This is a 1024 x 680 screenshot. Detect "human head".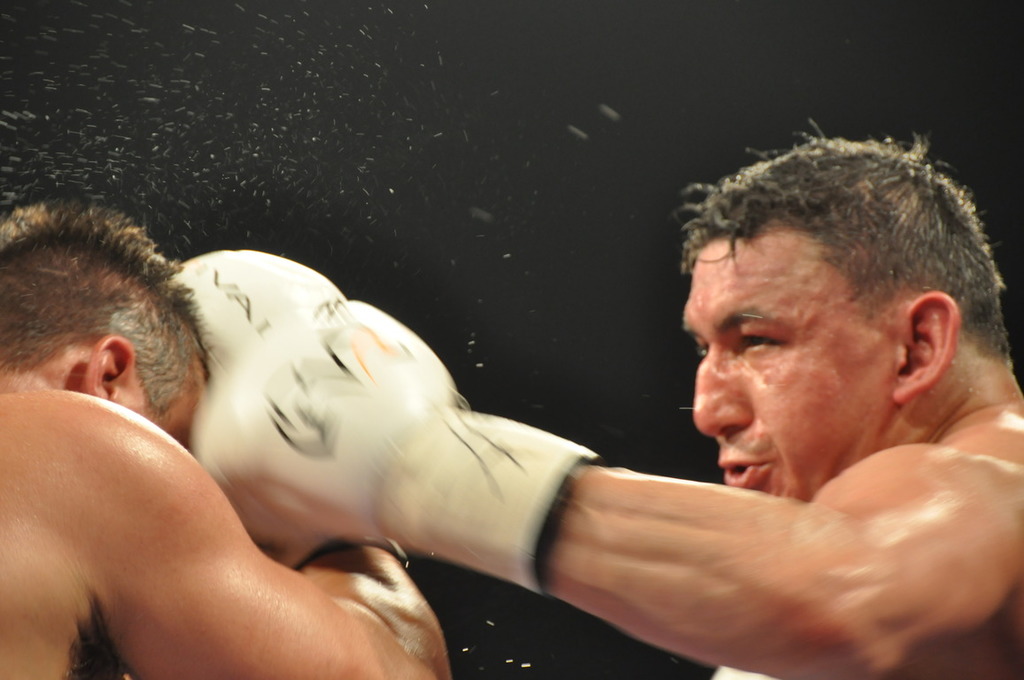
{"x1": 679, "y1": 130, "x2": 992, "y2": 495}.
